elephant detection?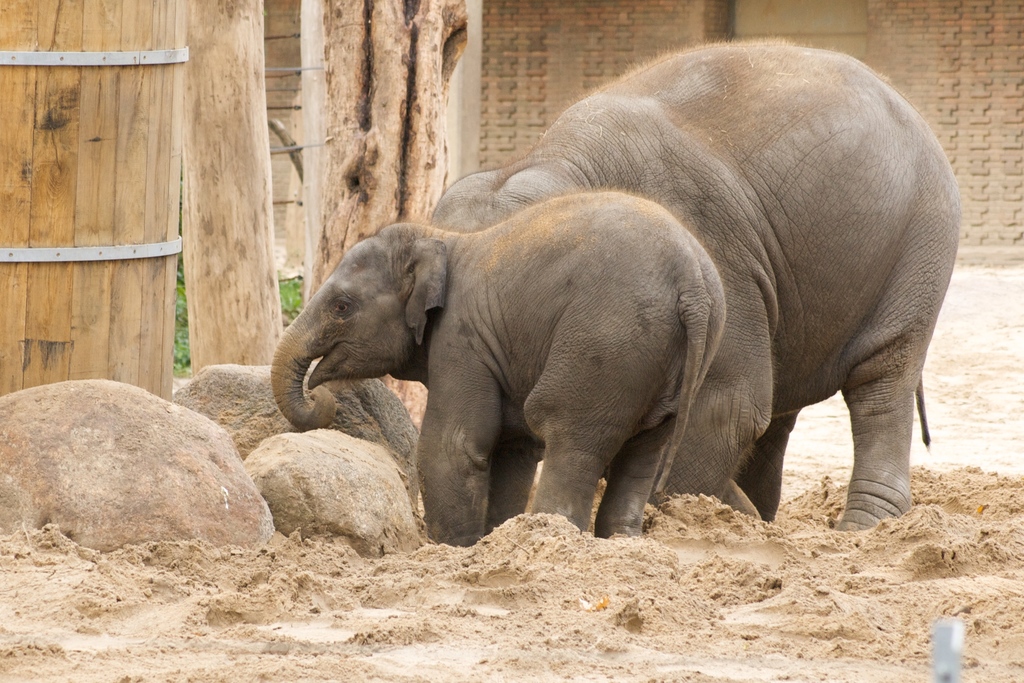
440/45/964/538
